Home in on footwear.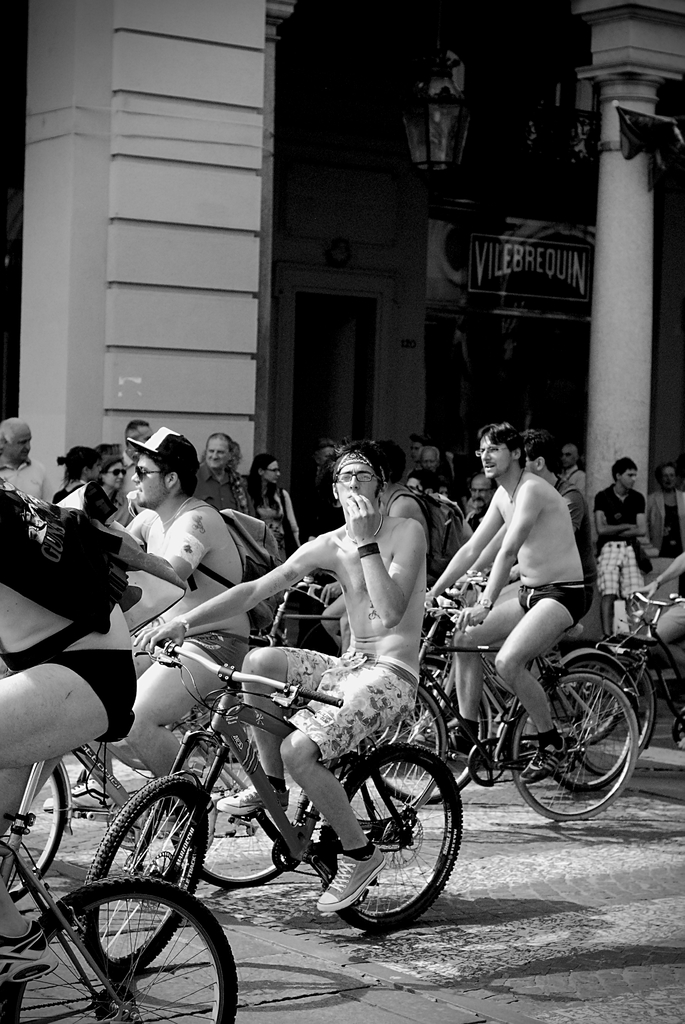
Homed in at rect(0, 913, 64, 986).
